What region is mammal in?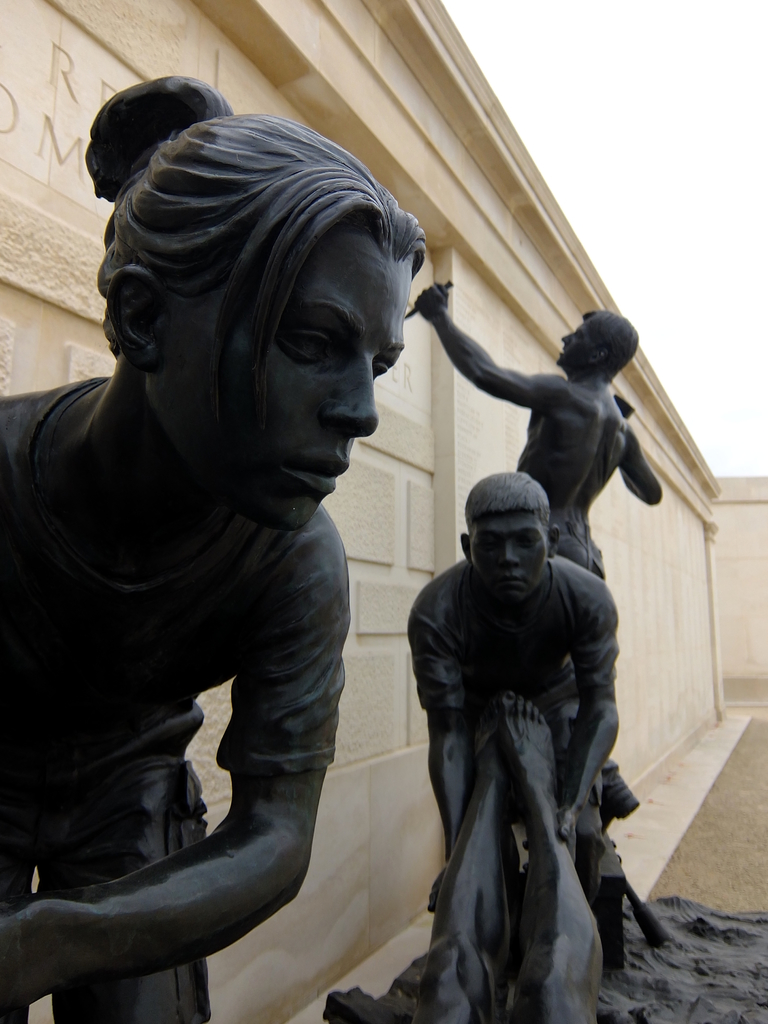
408,688,596,1023.
